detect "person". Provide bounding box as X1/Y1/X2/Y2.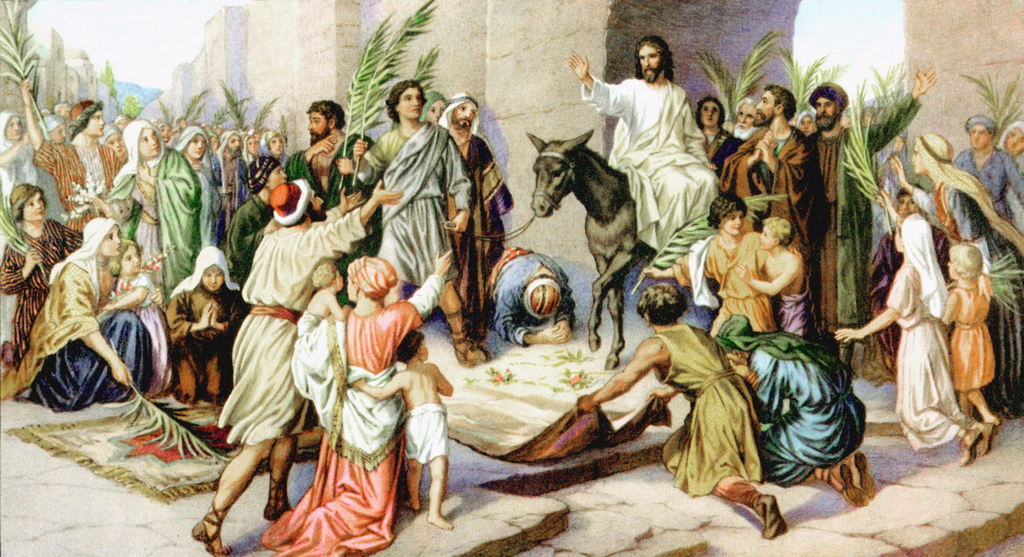
840/208/974/458.
